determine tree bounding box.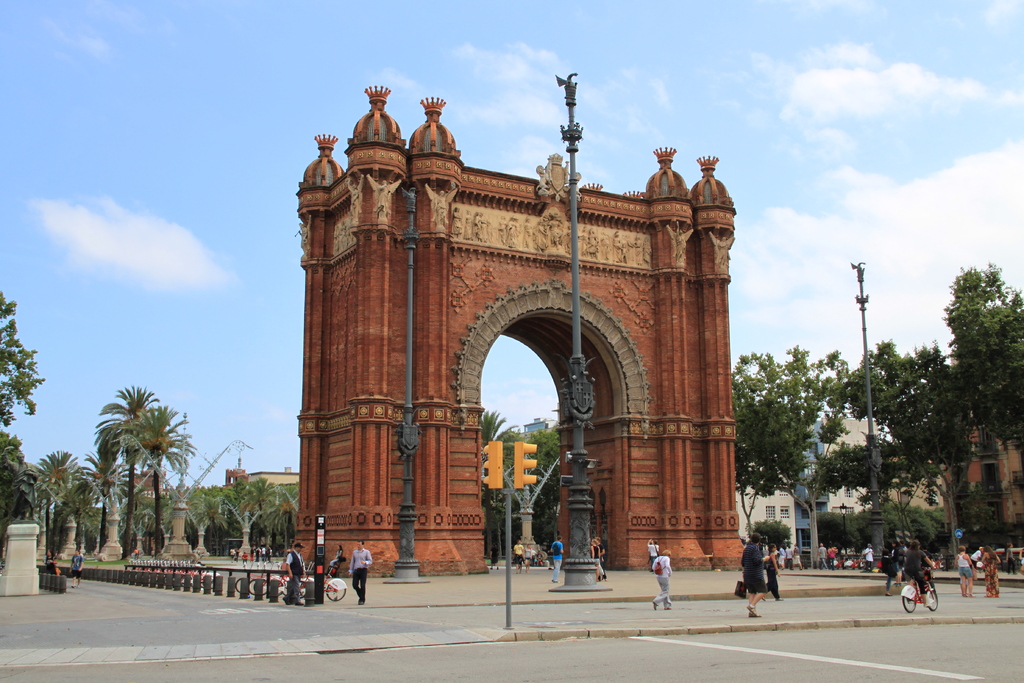
Determined: [x1=709, y1=354, x2=827, y2=514].
